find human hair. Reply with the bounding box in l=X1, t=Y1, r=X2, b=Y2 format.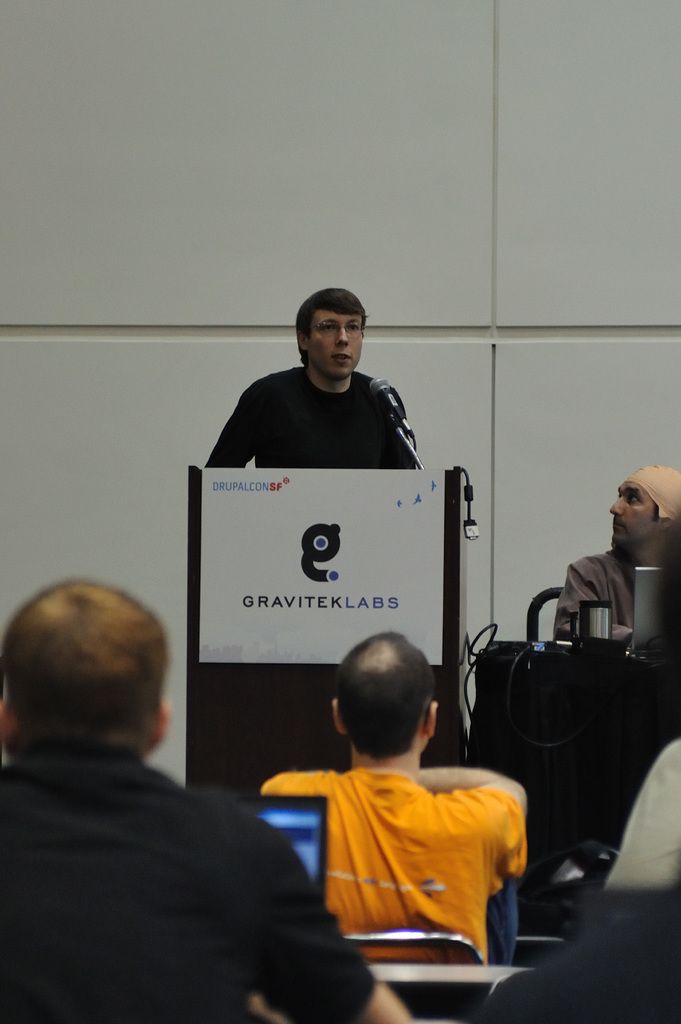
l=0, t=575, r=169, b=760.
